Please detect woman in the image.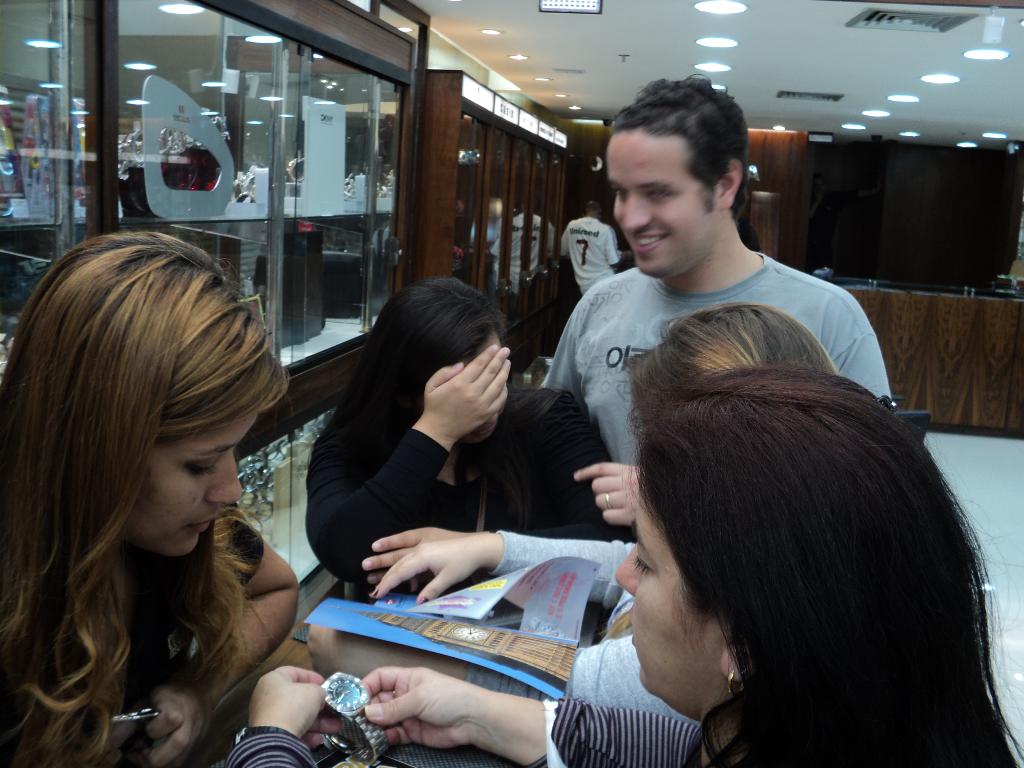
BBox(559, 291, 868, 726).
